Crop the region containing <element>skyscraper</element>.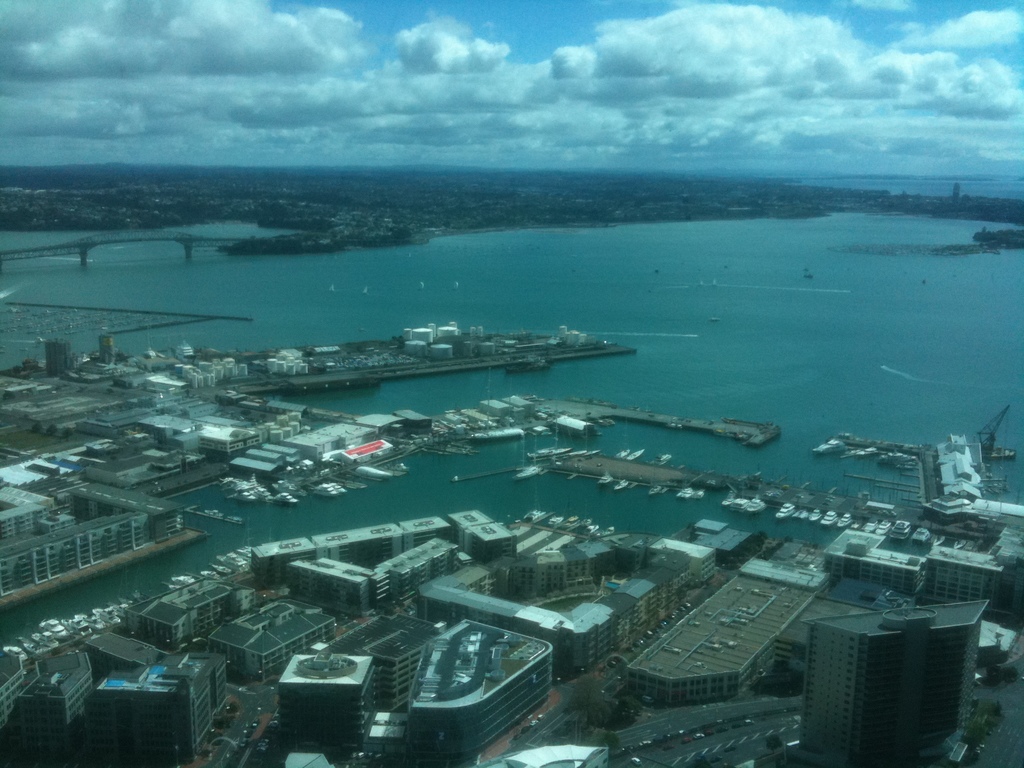
Crop region: [790, 603, 982, 756].
